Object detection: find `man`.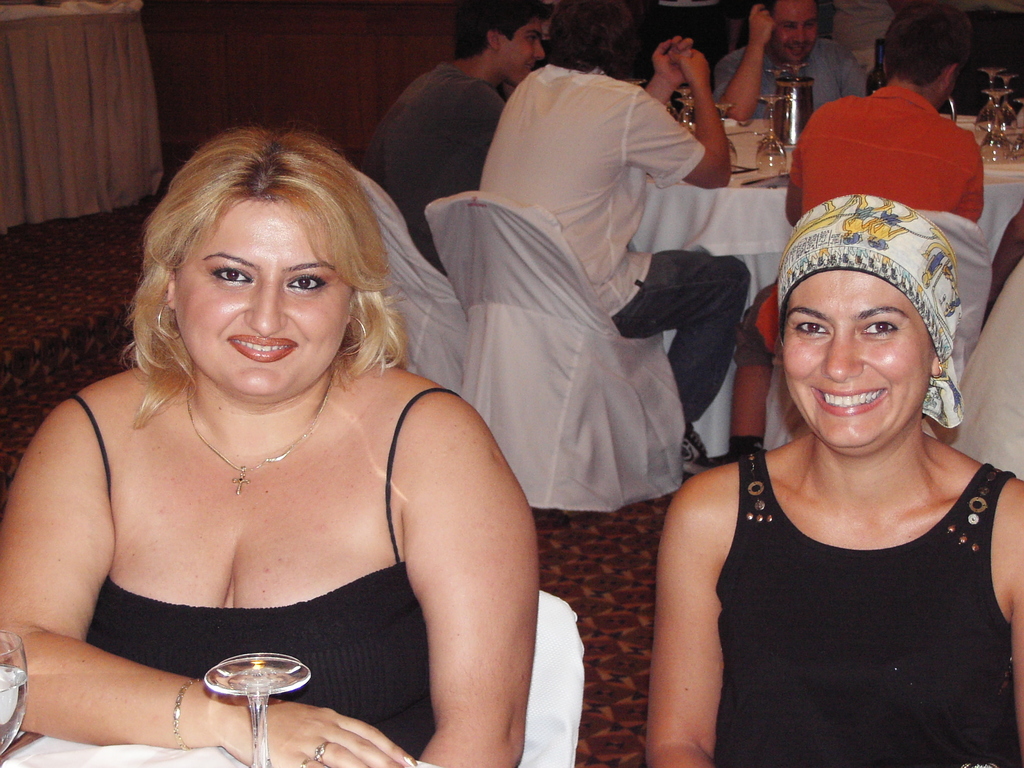
<box>463,0,778,477</box>.
